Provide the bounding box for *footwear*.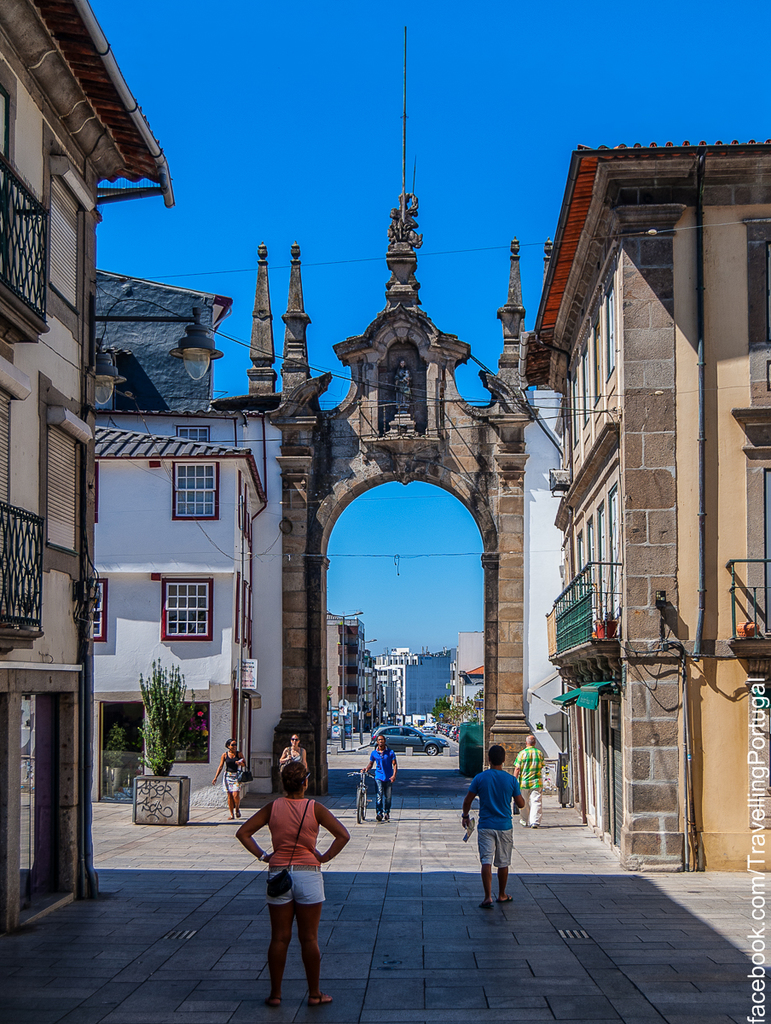
region(308, 988, 332, 1003).
